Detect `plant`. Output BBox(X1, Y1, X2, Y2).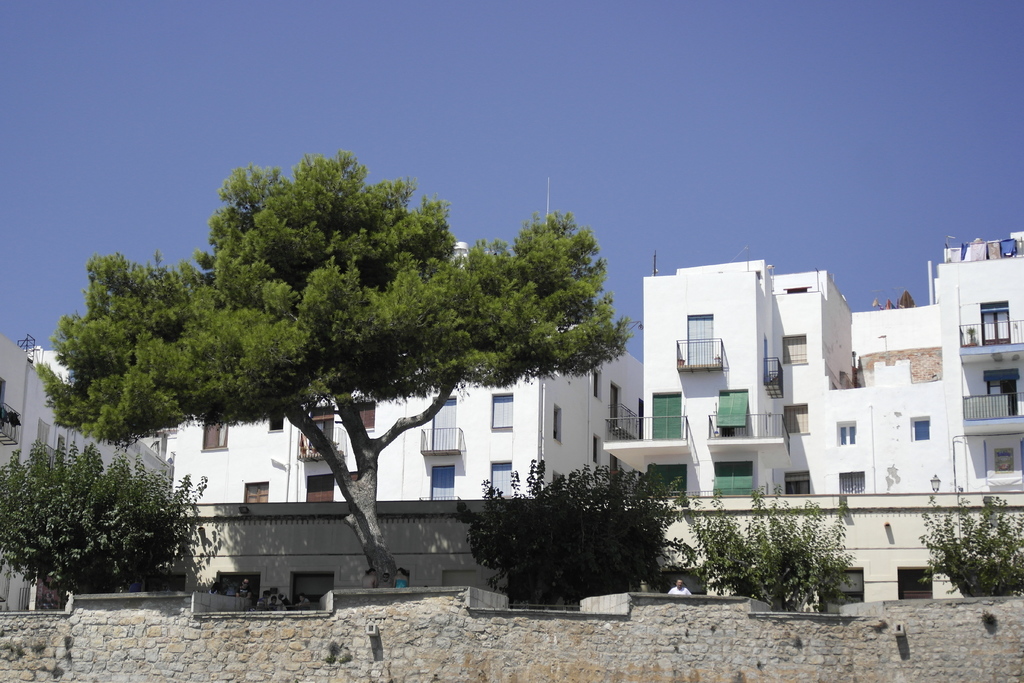
BBox(28, 639, 45, 654).
